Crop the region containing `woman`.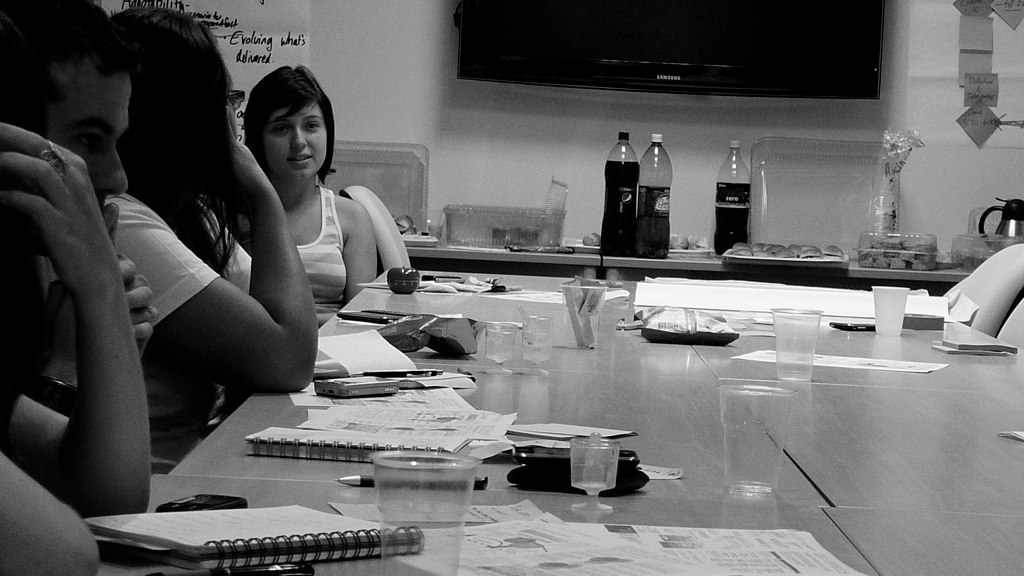
Crop region: detection(228, 59, 380, 332).
